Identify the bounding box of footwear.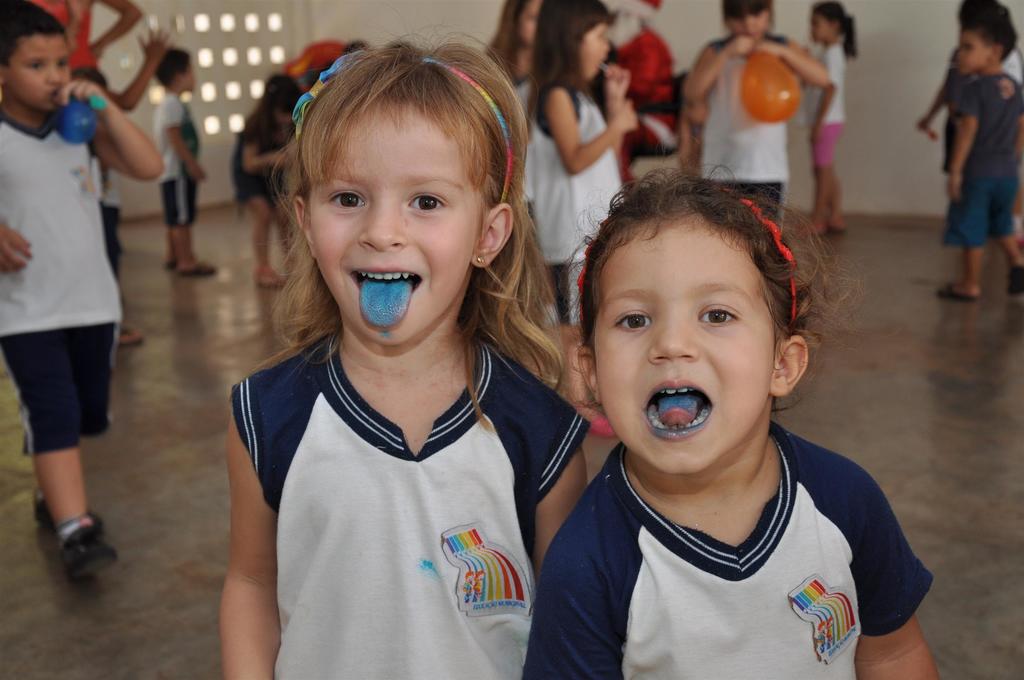
<bbox>1003, 261, 1023, 298</bbox>.
